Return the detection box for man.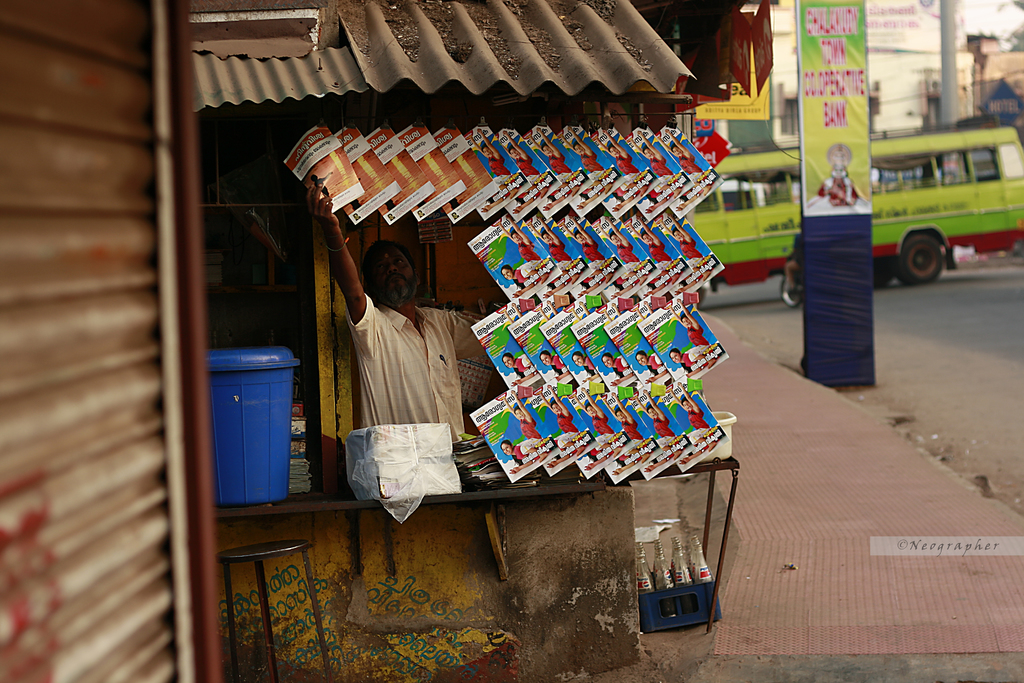
left=633, top=138, right=675, bottom=180.
